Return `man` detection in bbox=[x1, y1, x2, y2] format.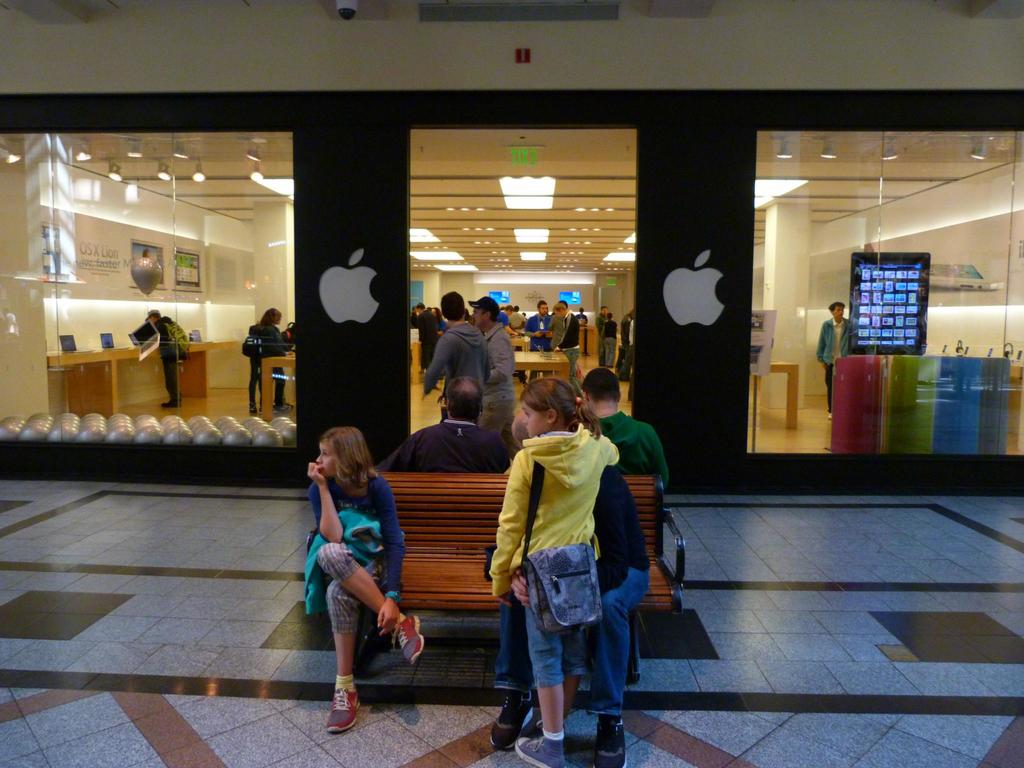
bbox=[419, 292, 490, 425].
